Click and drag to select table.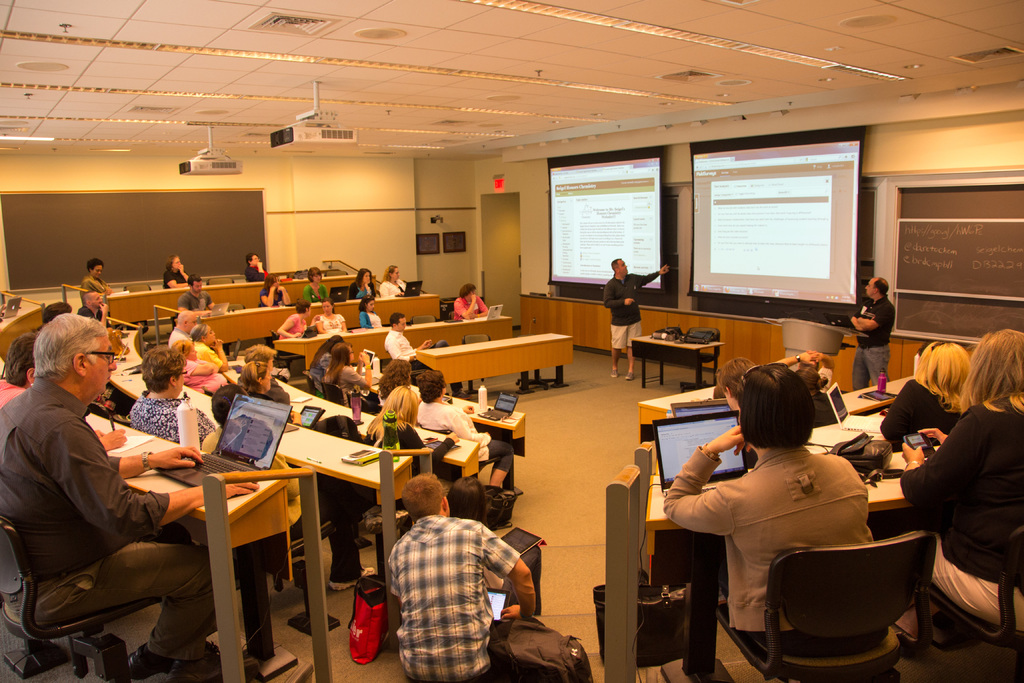
Selection: 631:339:728:394.
